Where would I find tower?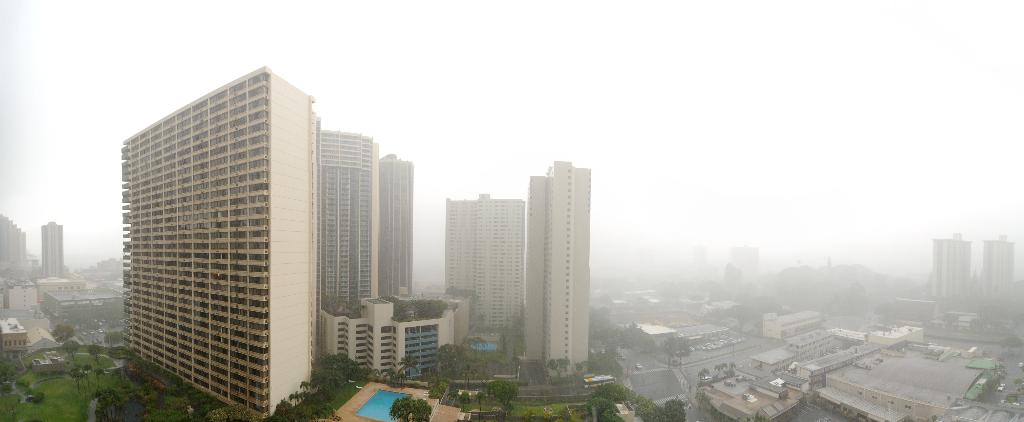
At 530:162:588:378.
